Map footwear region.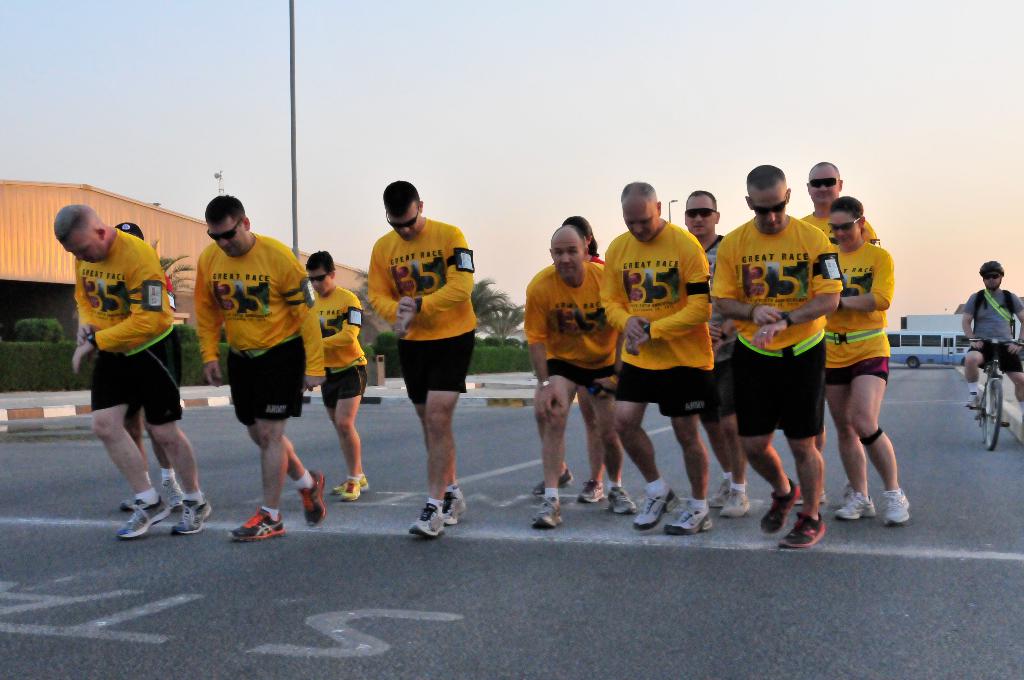
Mapped to select_region(776, 511, 822, 547).
